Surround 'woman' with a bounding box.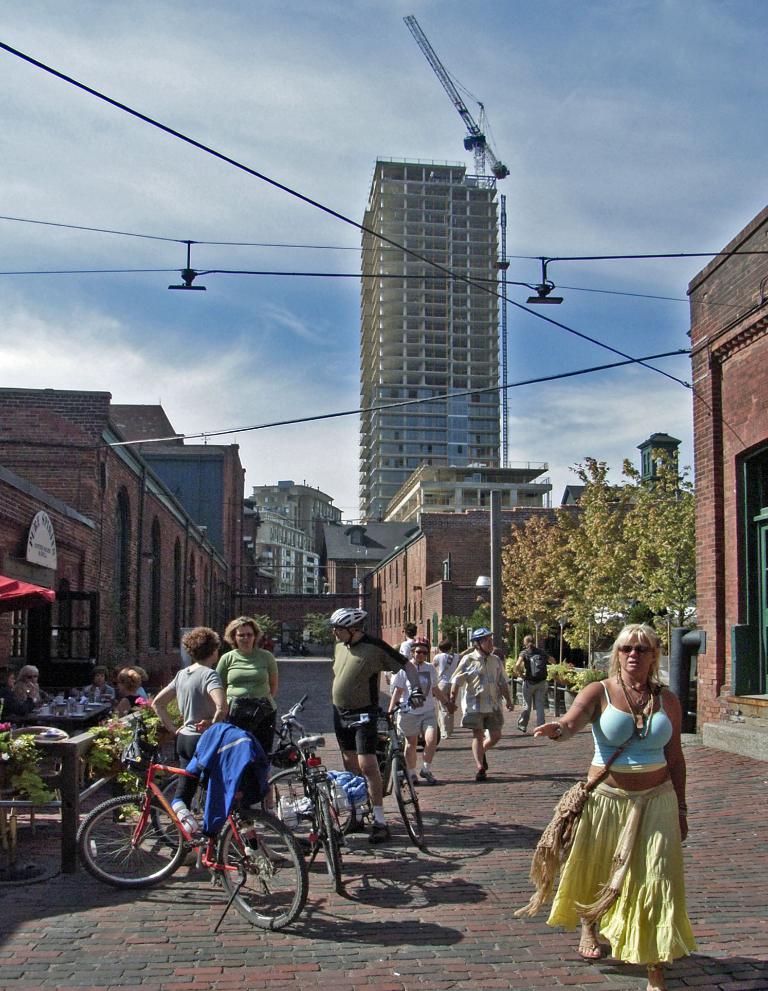
detection(518, 620, 704, 990).
